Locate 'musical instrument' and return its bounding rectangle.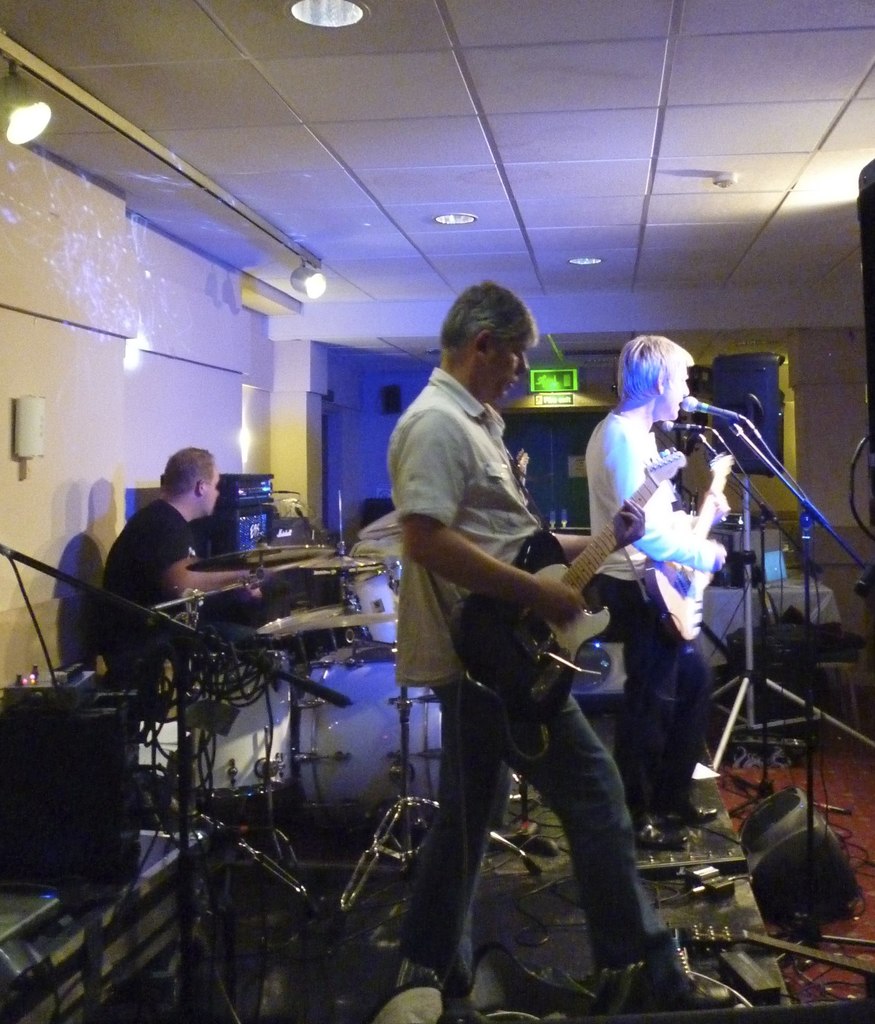
(left=263, top=598, right=404, bottom=639).
